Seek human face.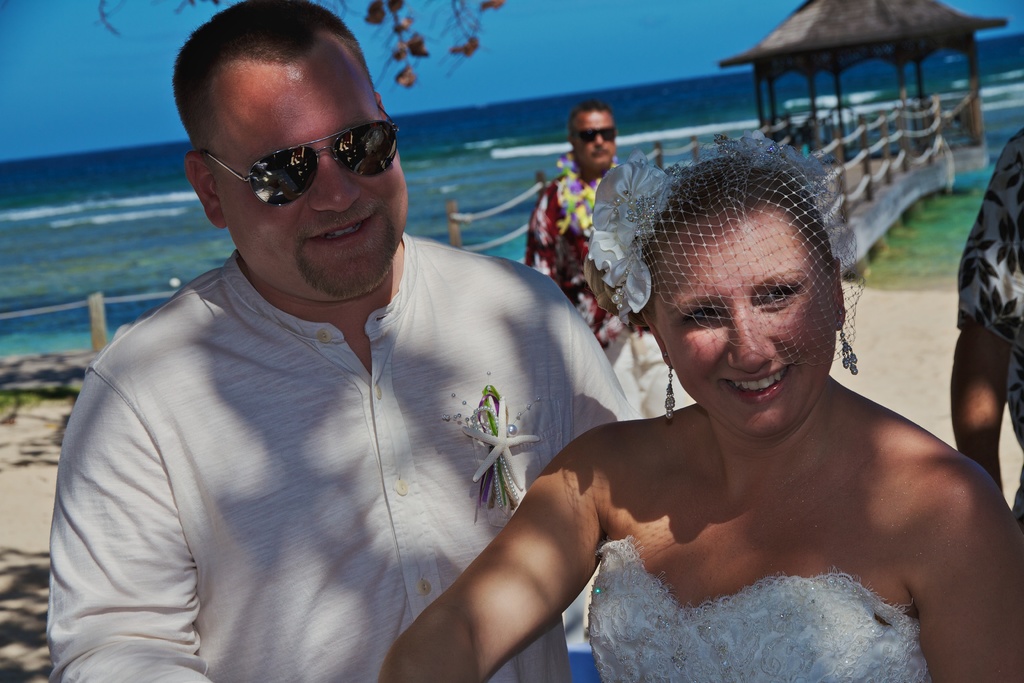
{"left": 581, "top": 108, "right": 619, "bottom": 170}.
